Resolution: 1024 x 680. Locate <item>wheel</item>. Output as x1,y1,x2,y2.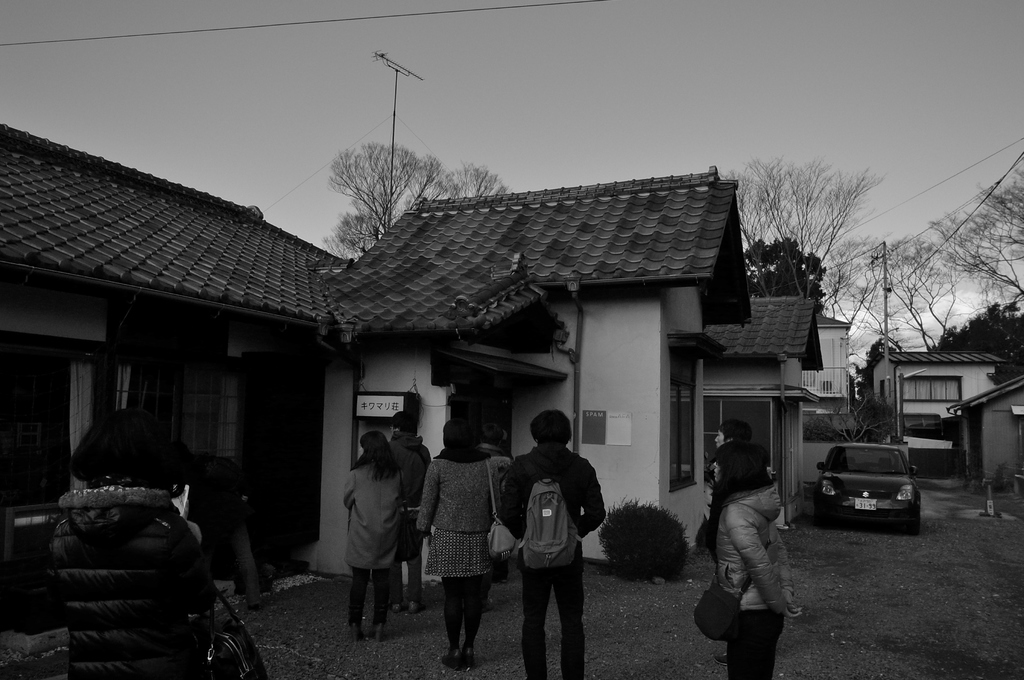
902,506,922,534.
